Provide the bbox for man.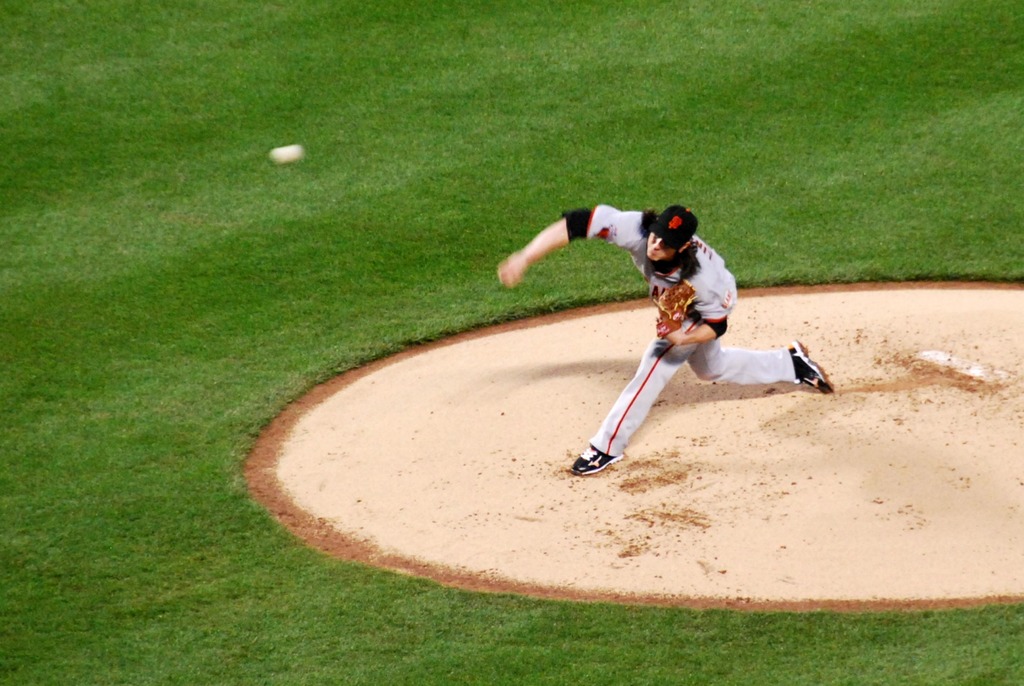
{"x1": 508, "y1": 195, "x2": 836, "y2": 477}.
